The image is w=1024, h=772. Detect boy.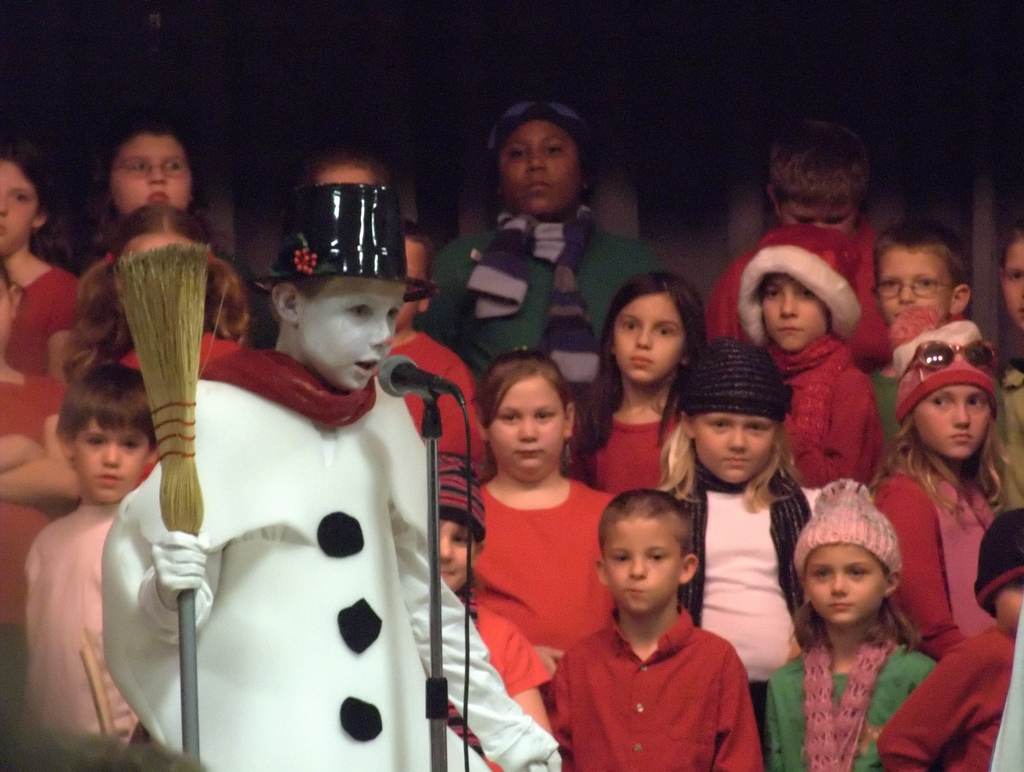
Detection: locate(868, 228, 973, 456).
